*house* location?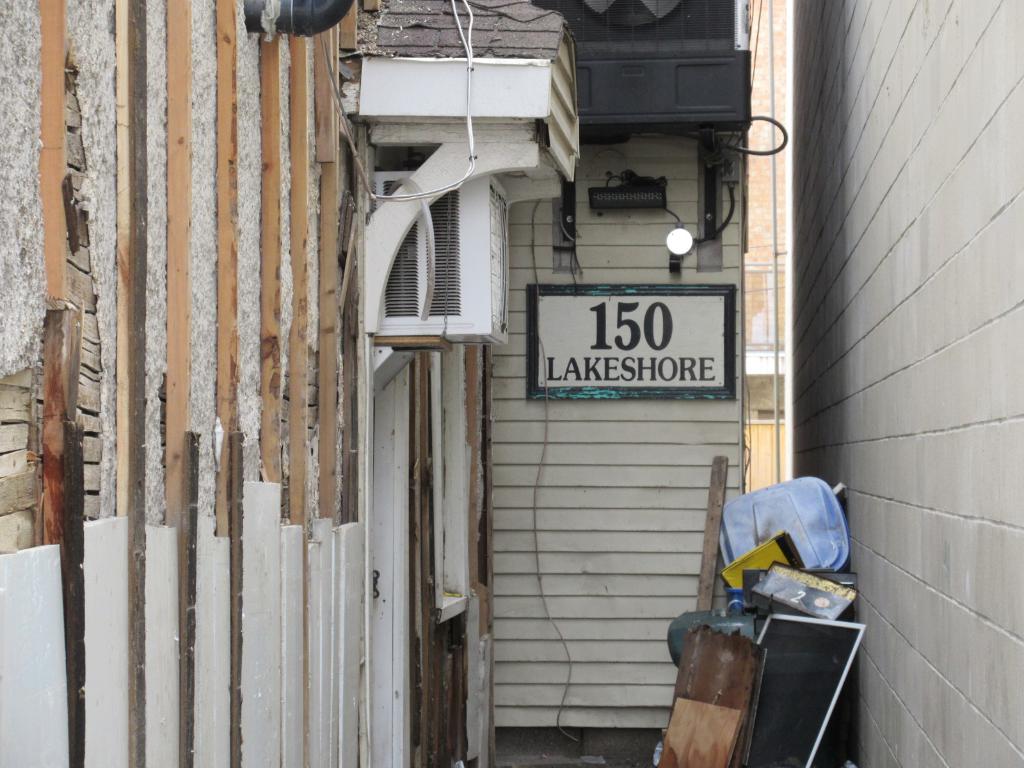
<box>0,0,1023,767</box>
